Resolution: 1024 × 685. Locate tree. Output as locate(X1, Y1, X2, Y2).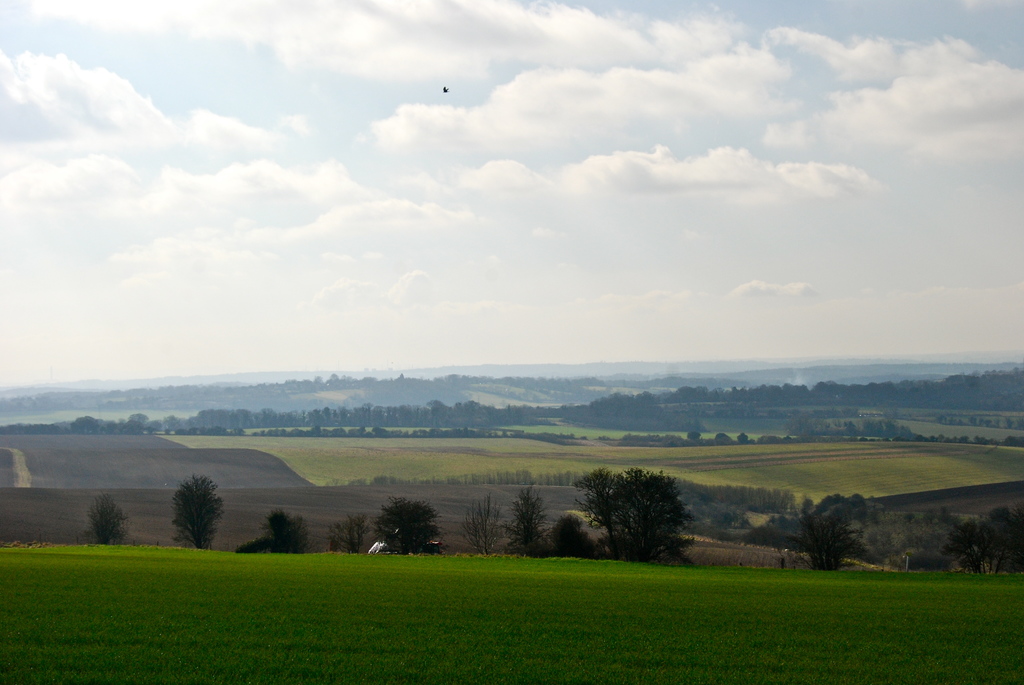
locate(84, 484, 136, 557).
